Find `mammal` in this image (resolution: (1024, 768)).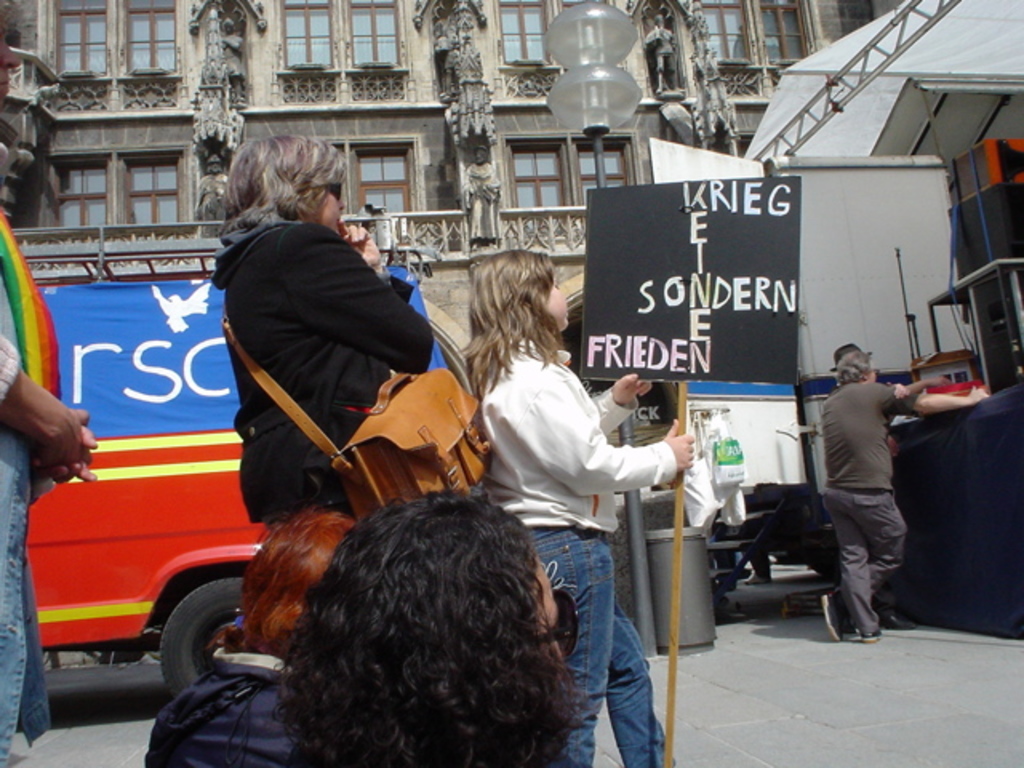
bbox=(216, 18, 243, 99).
